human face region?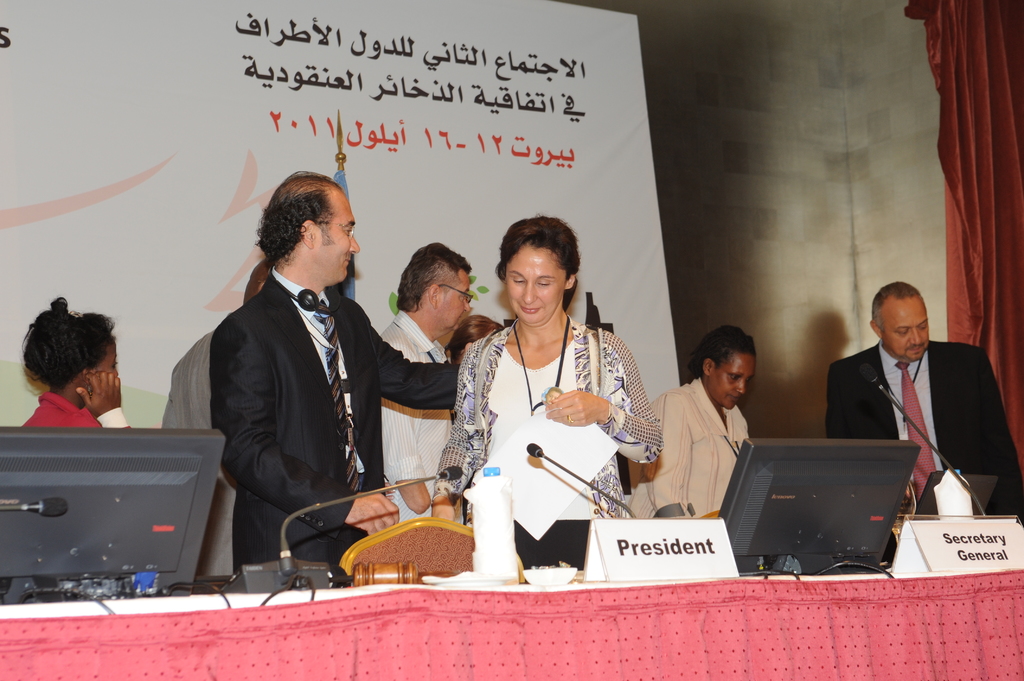
bbox(503, 246, 568, 324)
